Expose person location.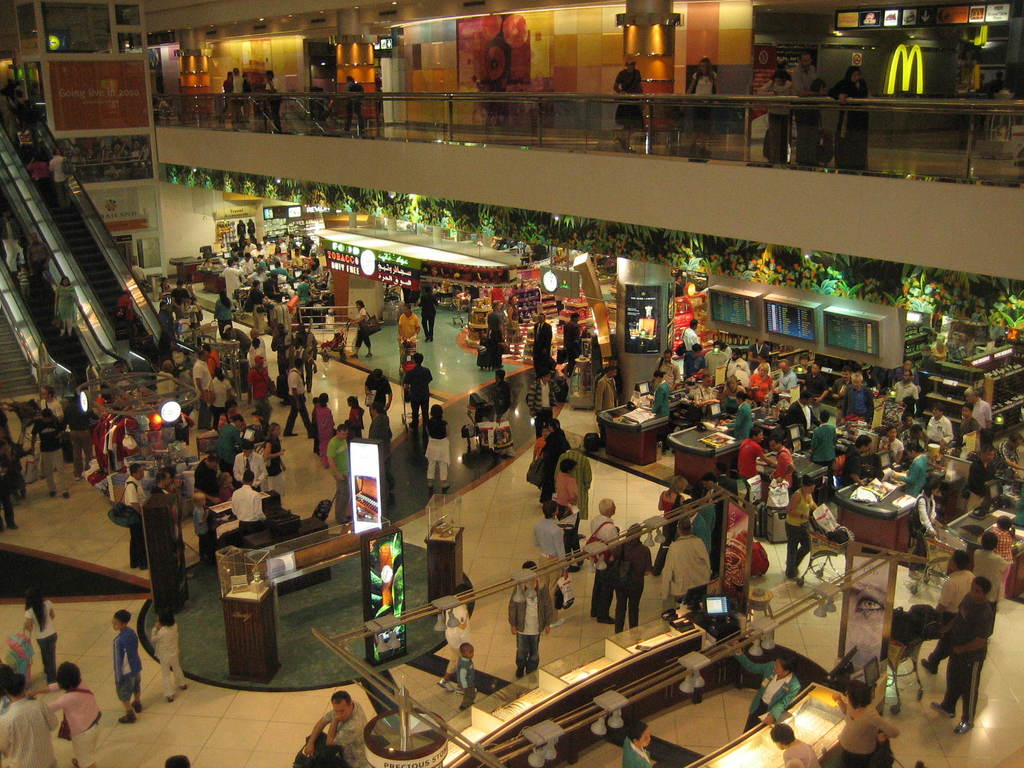
Exposed at BBox(262, 67, 283, 131).
